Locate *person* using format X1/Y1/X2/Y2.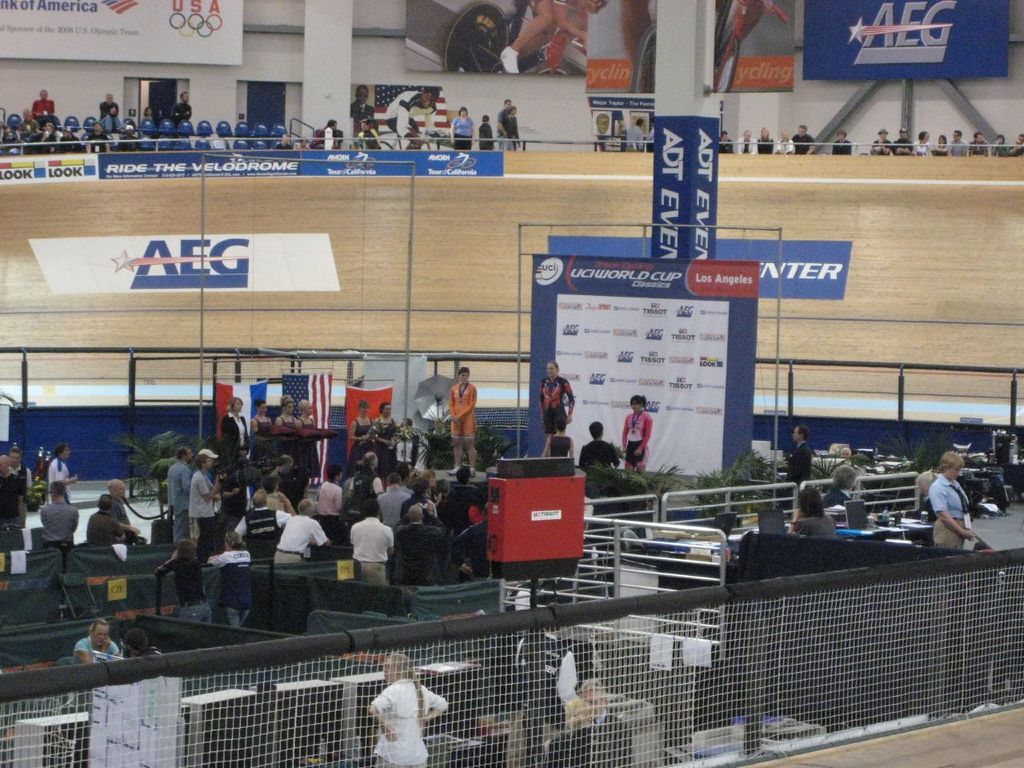
350/452/380/518.
